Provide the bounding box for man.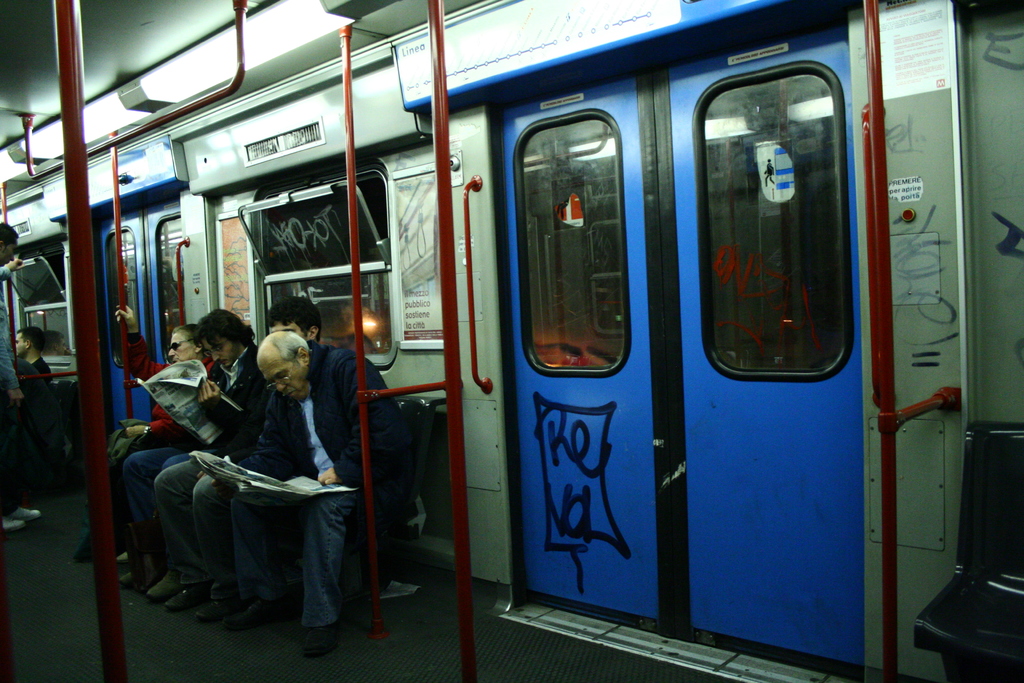
[x1=223, y1=333, x2=392, y2=658].
